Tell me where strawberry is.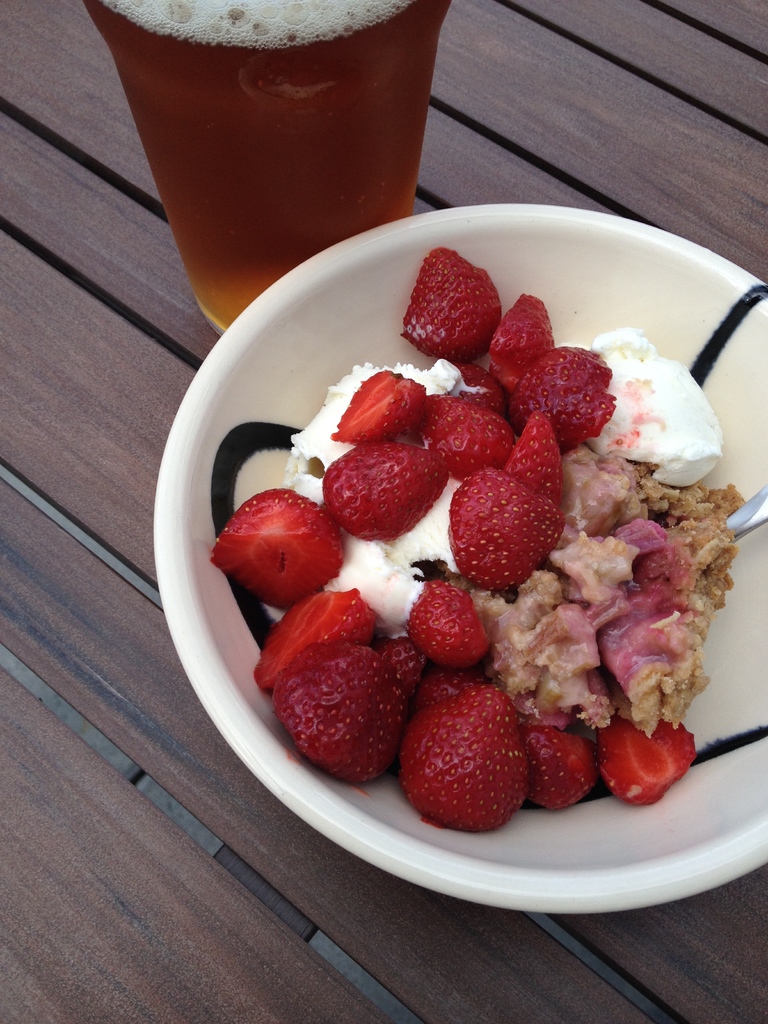
strawberry is at (404, 584, 484, 679).
